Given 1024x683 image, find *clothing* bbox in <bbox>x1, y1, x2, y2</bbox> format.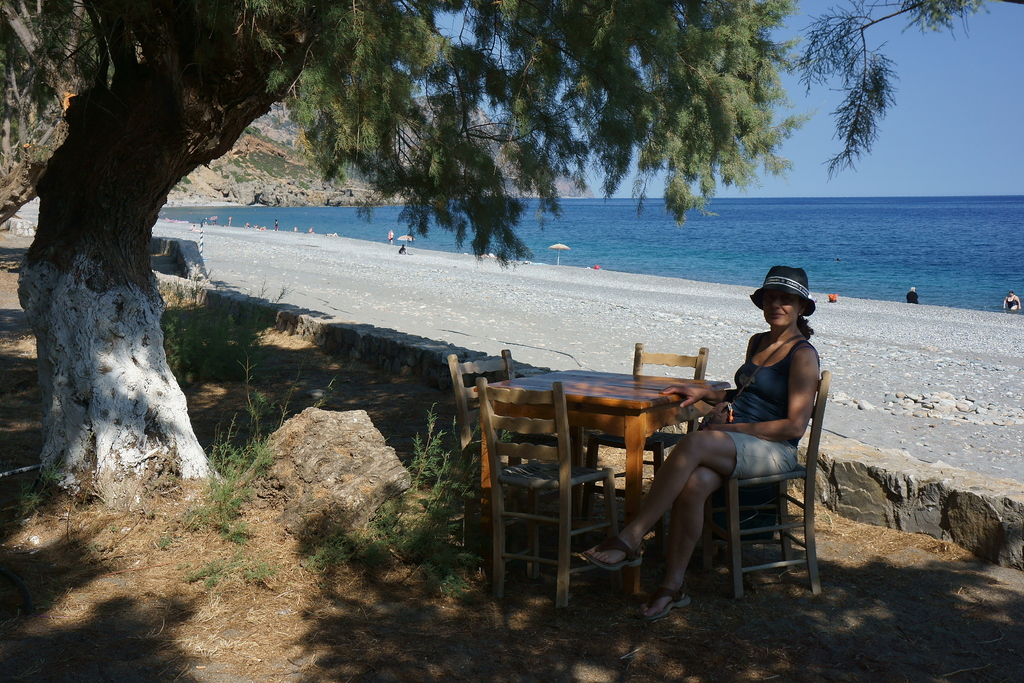
<bbox>400, 247, 404, 252</bbox>.
